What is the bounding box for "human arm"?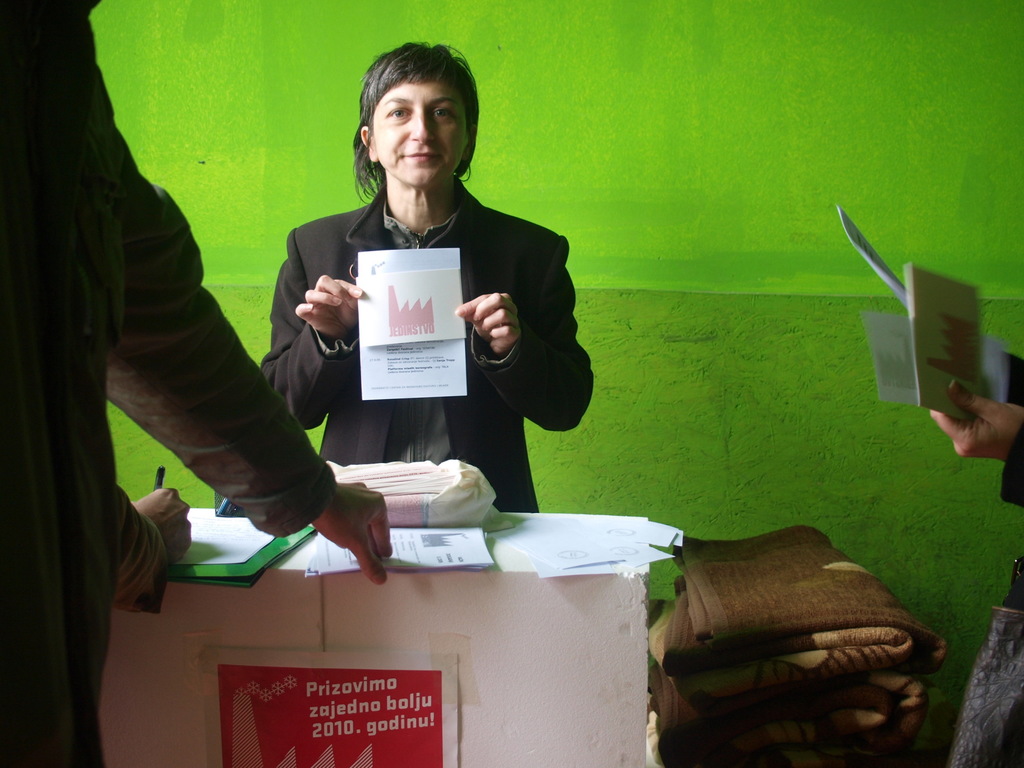
(927,378,1023,468).
